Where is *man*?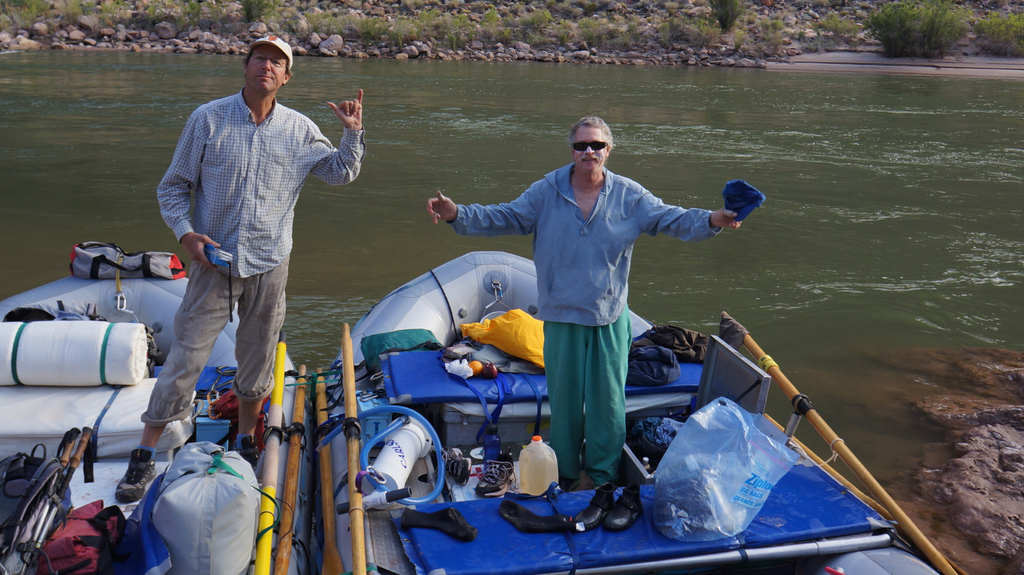
detection(103, 34, 367, 503).
